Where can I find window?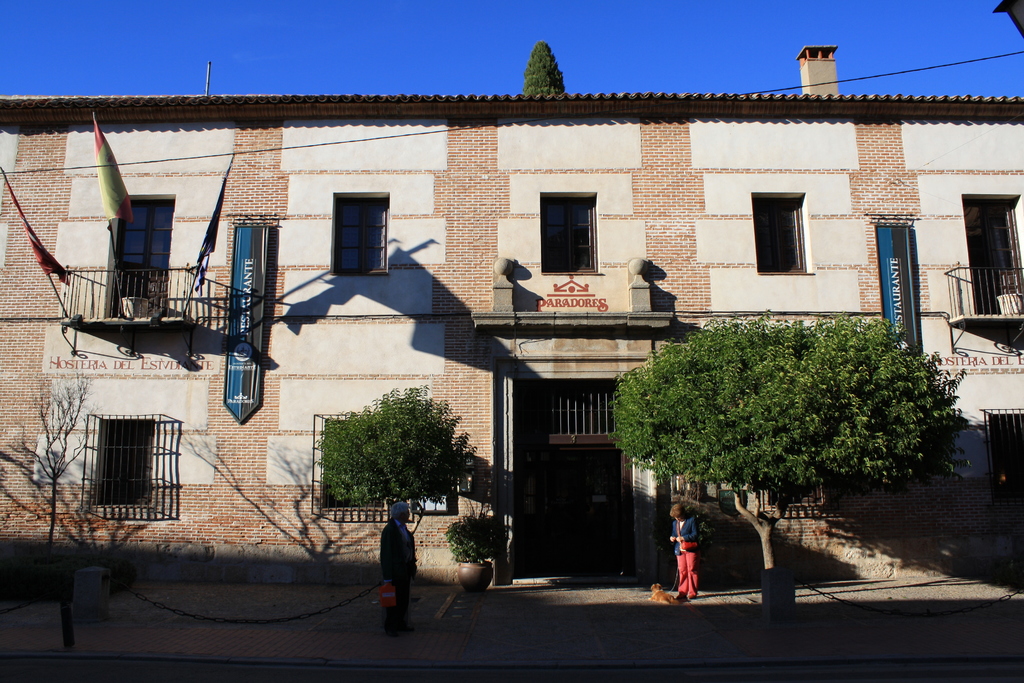
You can find it at <region>970, 194, 1023, 313</region>.
